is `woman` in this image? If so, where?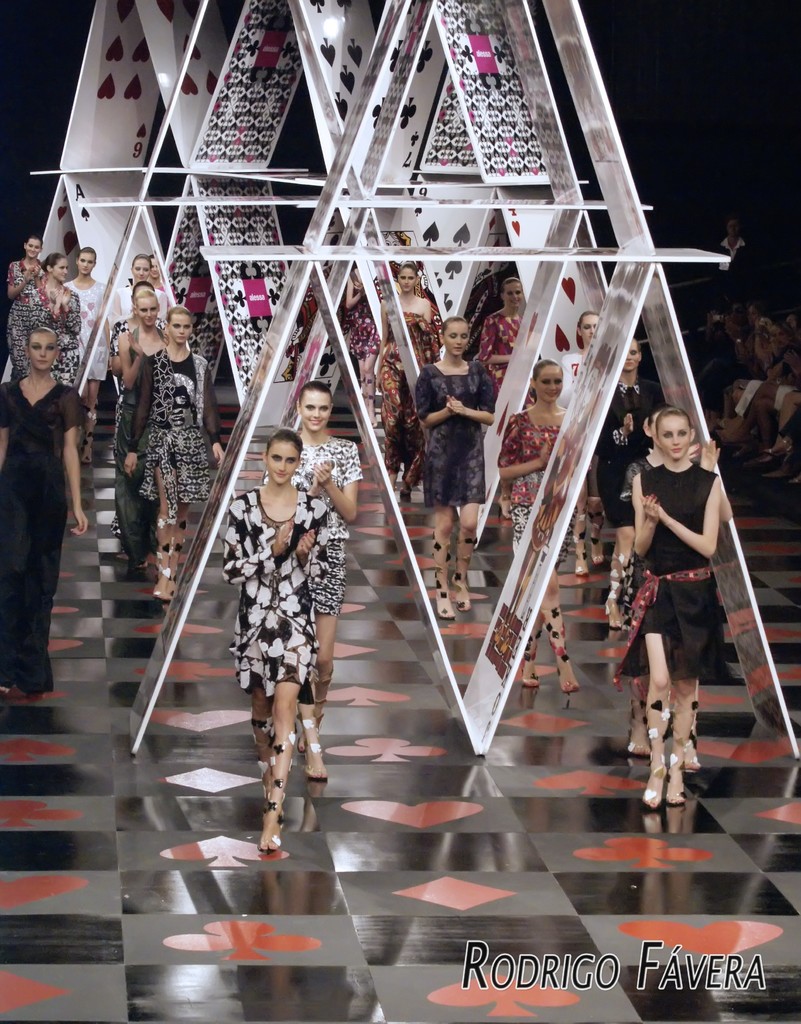
Yes, at (x1=106, y1=254, x2=179, y2=329).
